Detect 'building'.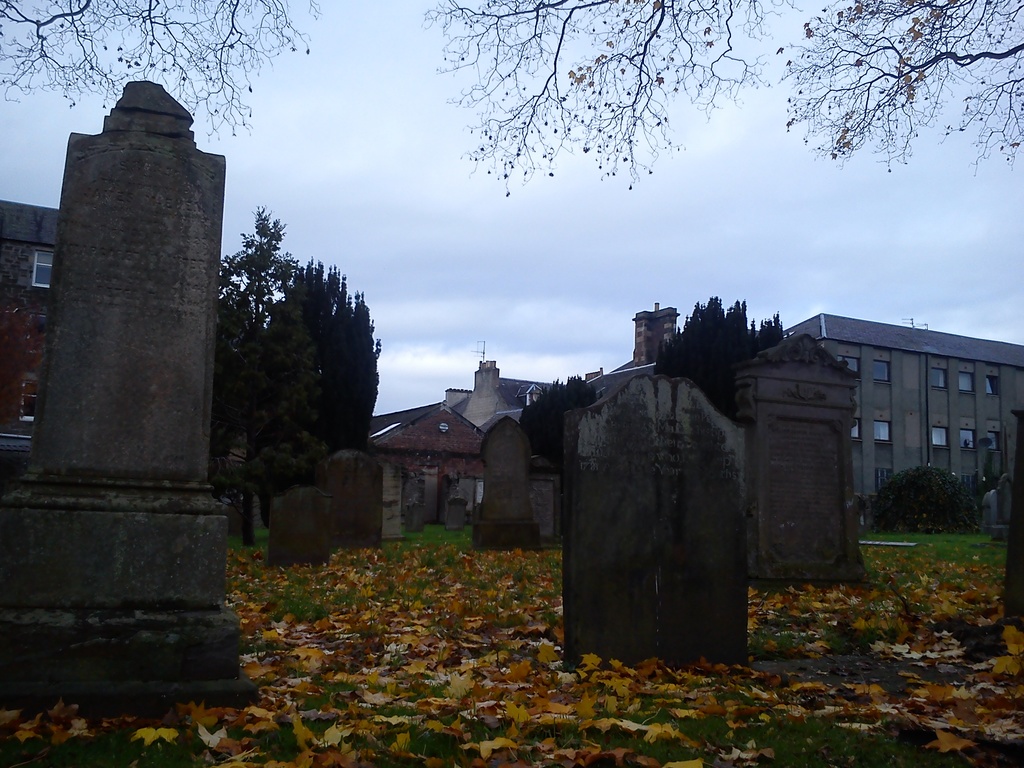
Detected at locate(785, 311, 1023, 528).
